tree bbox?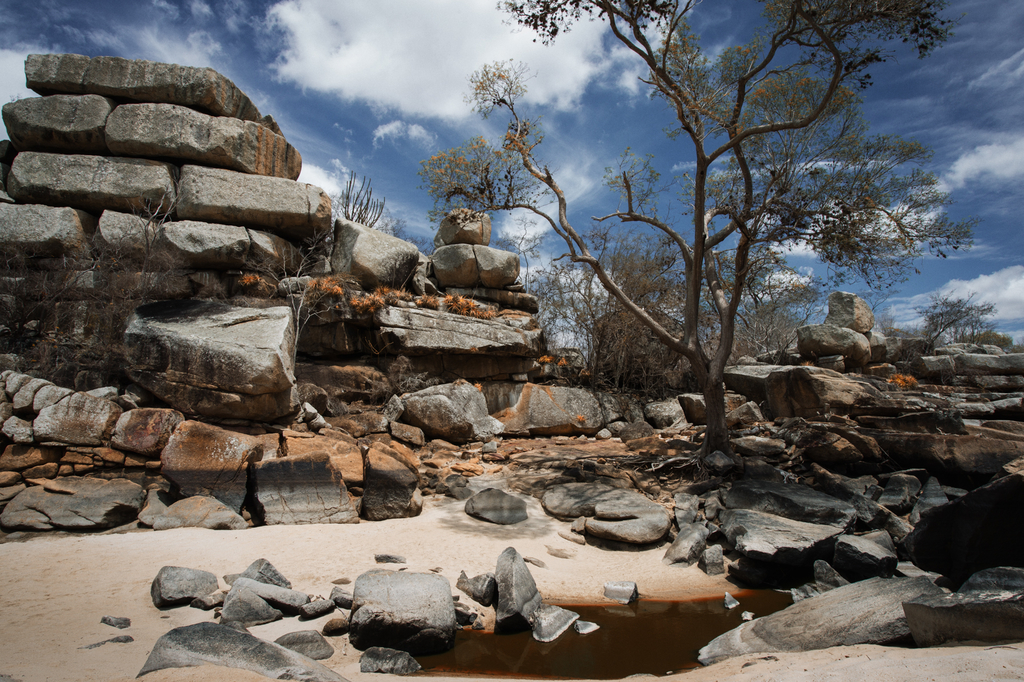
select_region(920, 285, 1002, 347)
